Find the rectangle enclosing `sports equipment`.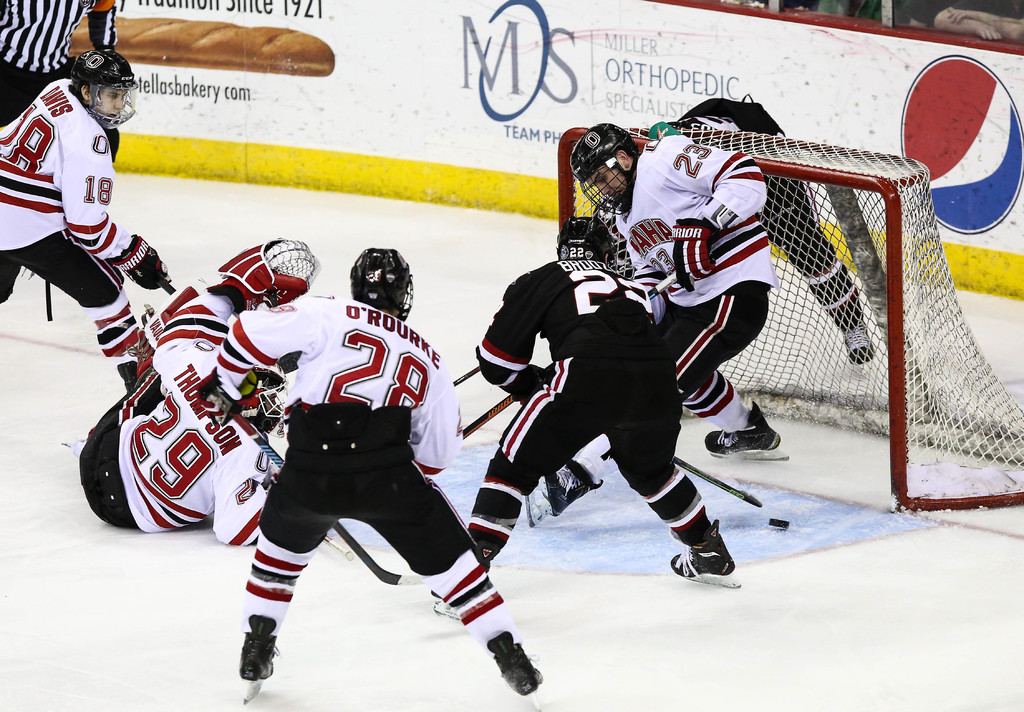
669,517,741,590.
